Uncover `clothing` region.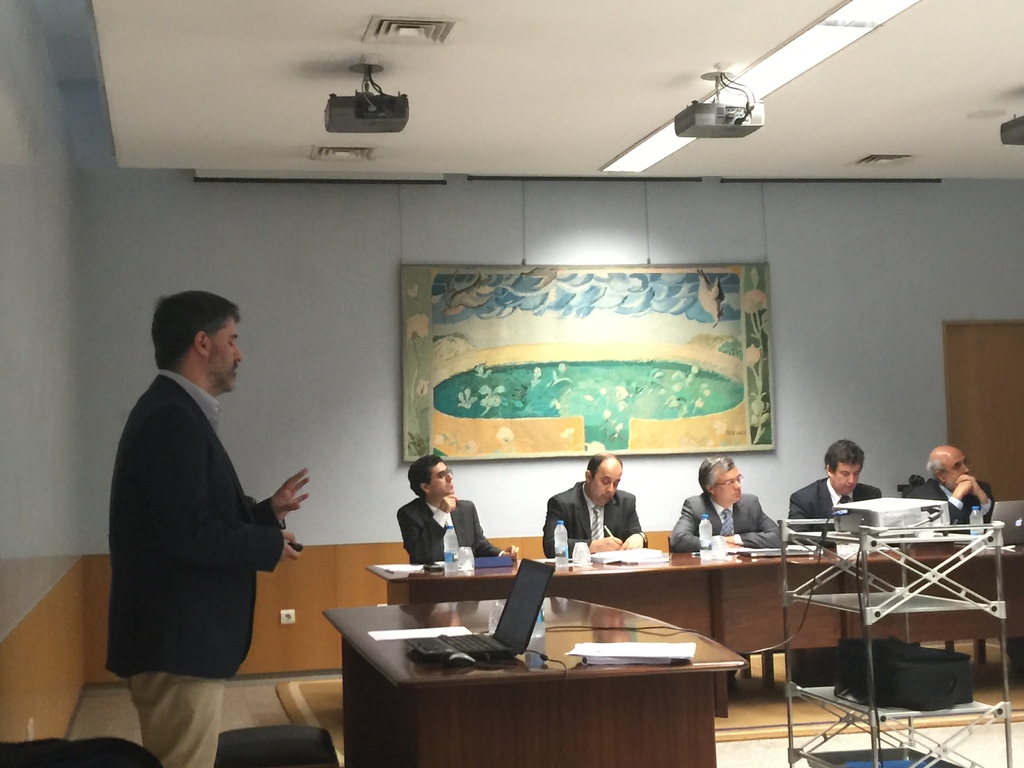
Uncovered: pyautogui.locateOnScreen(670, 491, 780, 553).
